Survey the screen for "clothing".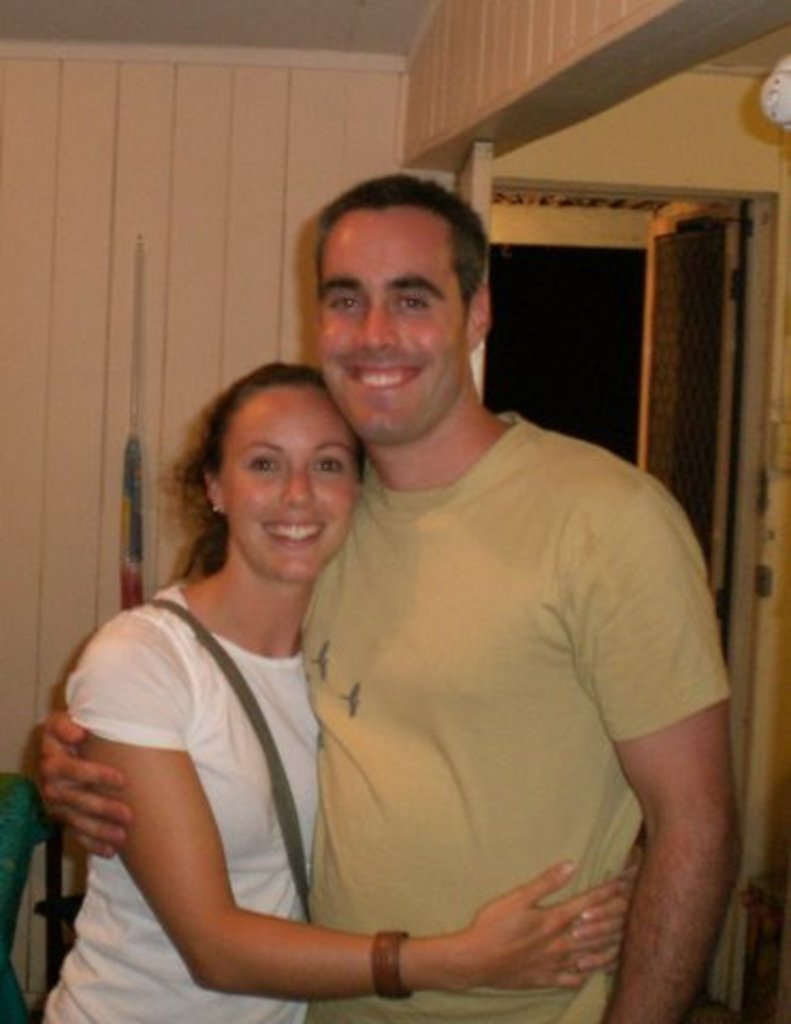
Survey found: region(49, 591, 320, 1022).
